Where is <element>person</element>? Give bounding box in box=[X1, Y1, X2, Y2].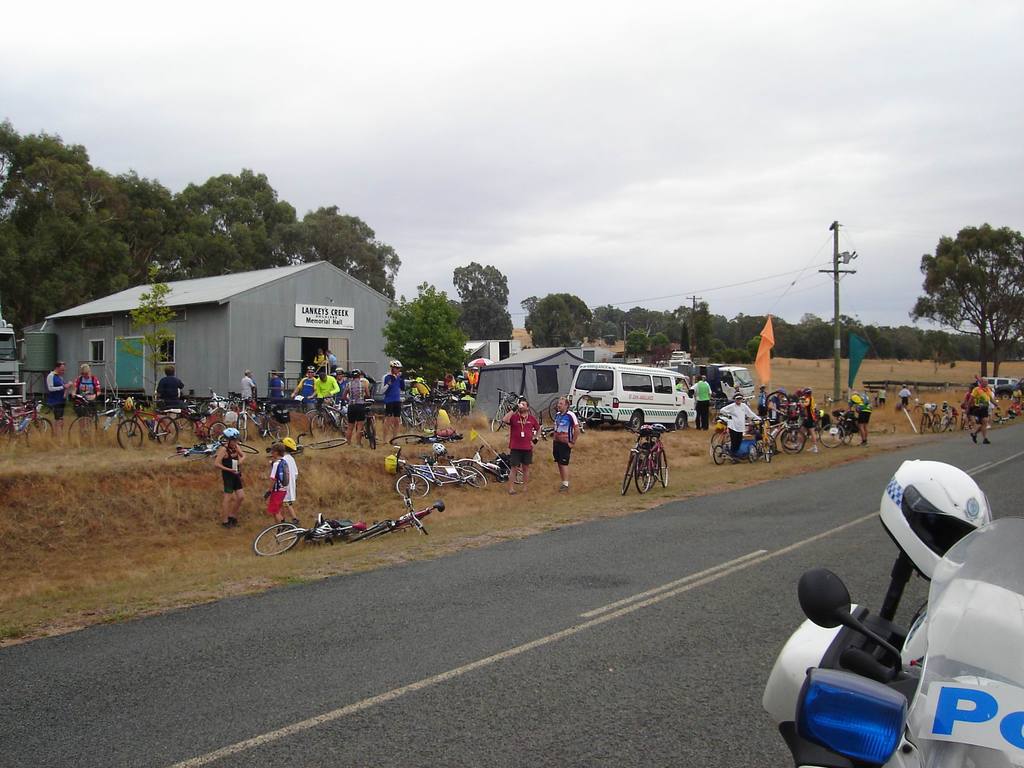
box=[470, 372, 480, 393].
